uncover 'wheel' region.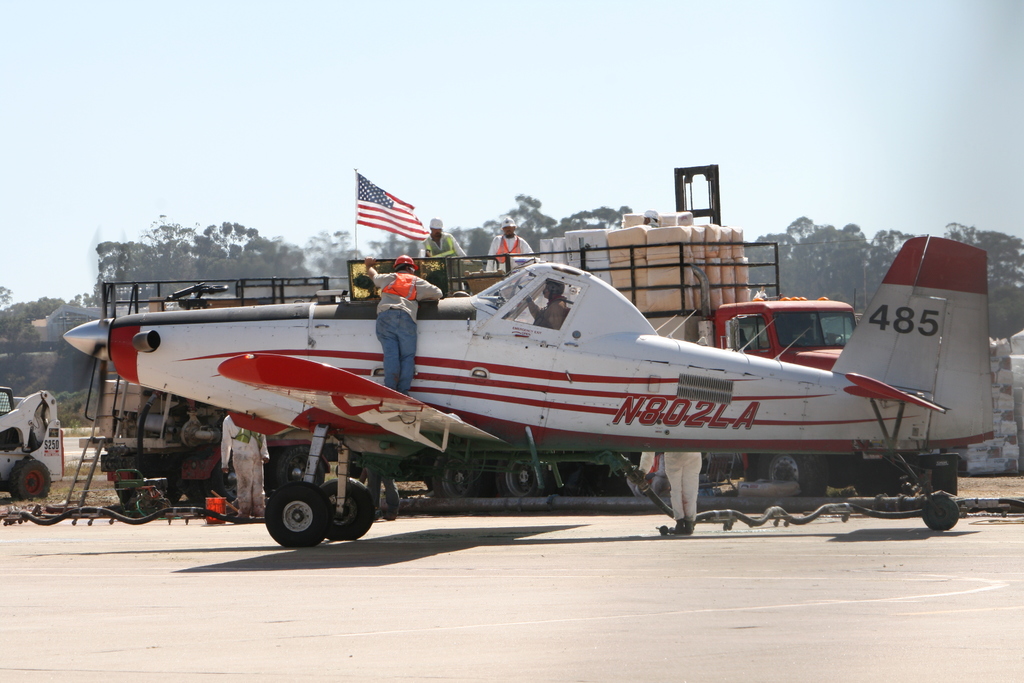
Uncovered: bbox=[115, 475, 141, 498].
